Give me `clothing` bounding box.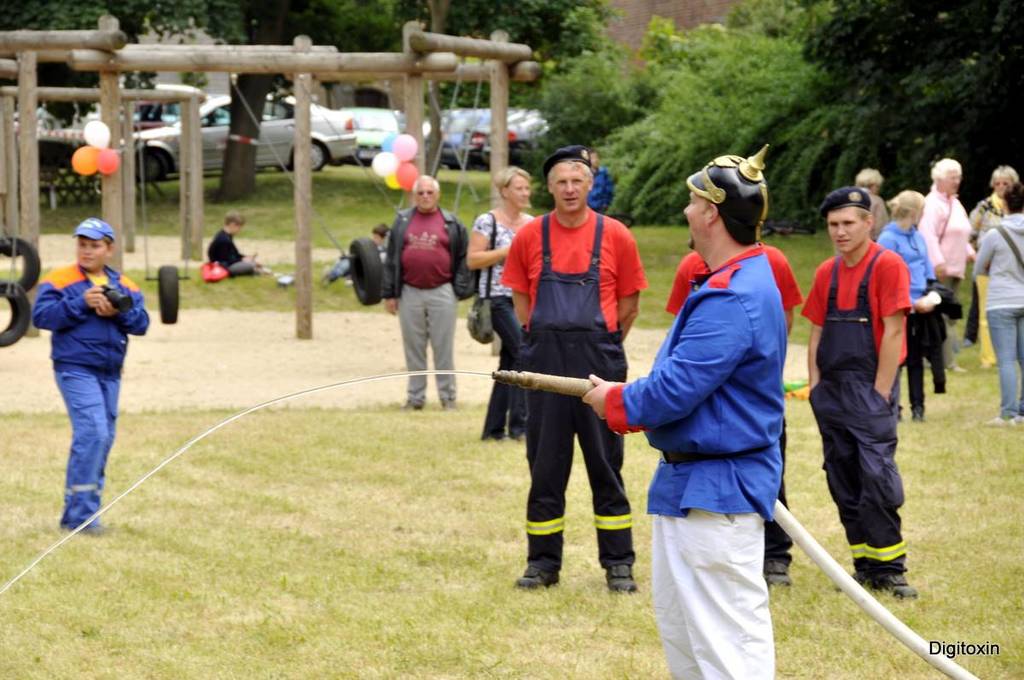
{"x1": 499, "y1": 196, "x2": 644, "y2": 563}.
